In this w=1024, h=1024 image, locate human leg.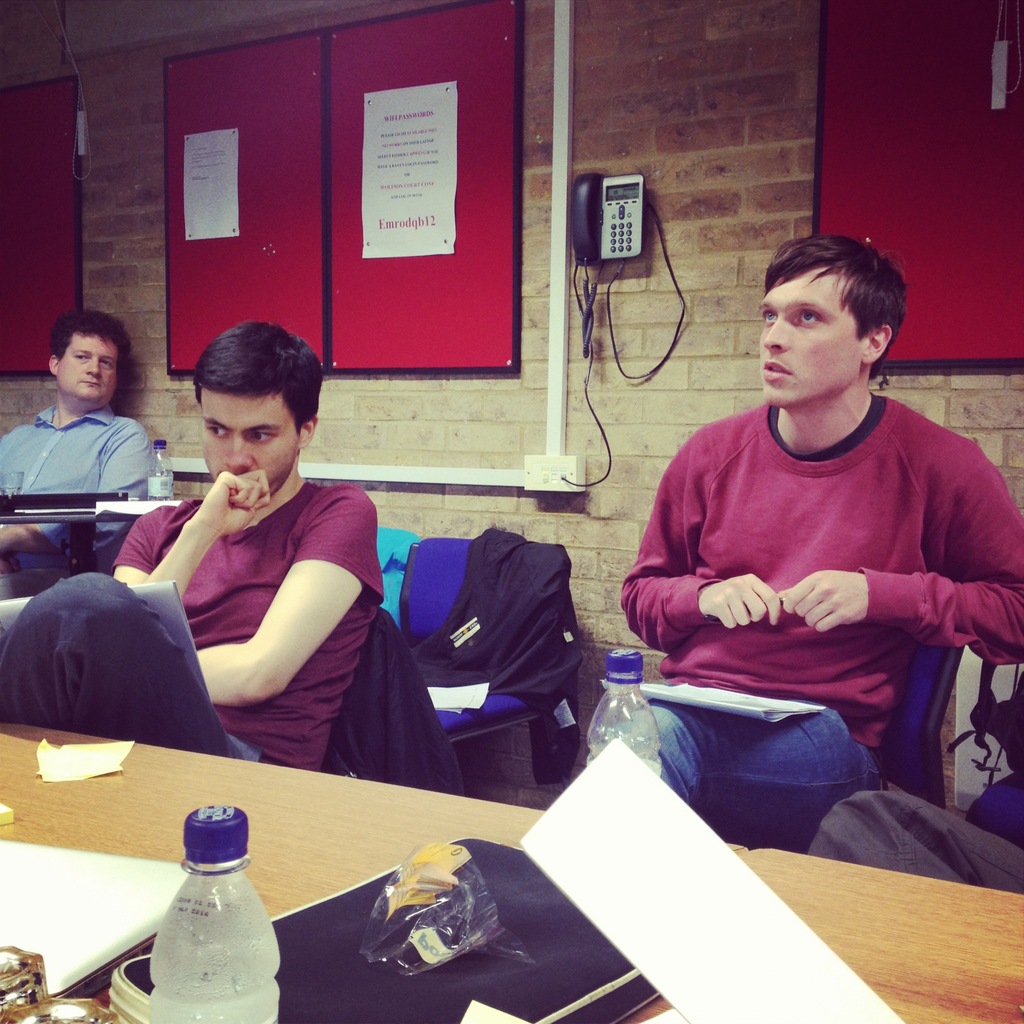
Bounding box: (803,785,1023,892).
